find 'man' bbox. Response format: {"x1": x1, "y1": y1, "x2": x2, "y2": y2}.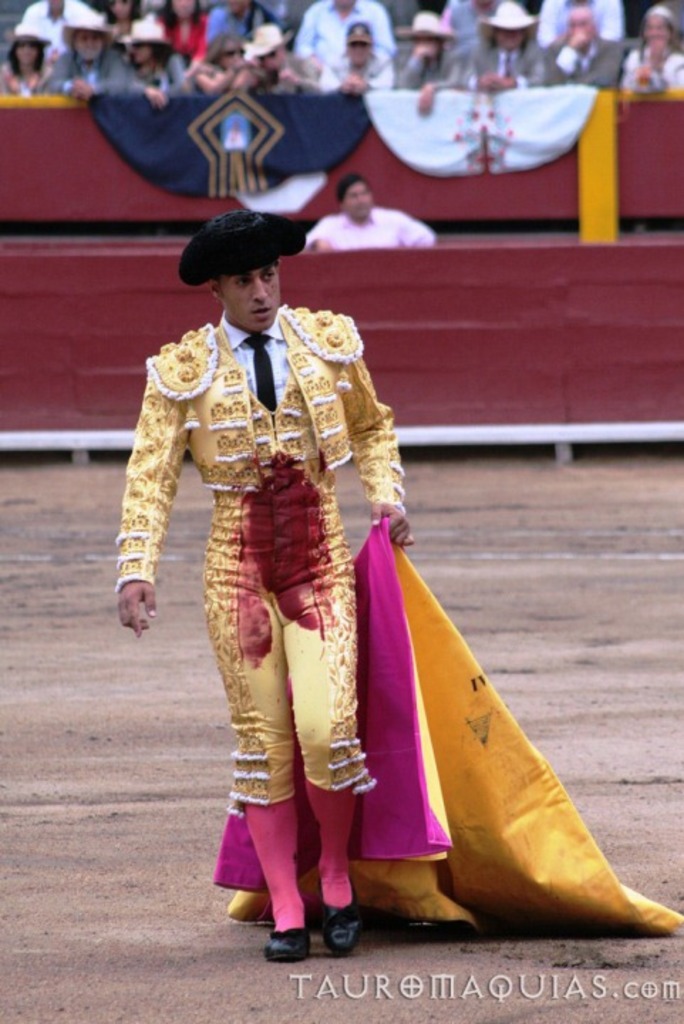
{"x1": 316, "y1": 18, "x2": 394, "y2": 100}.
